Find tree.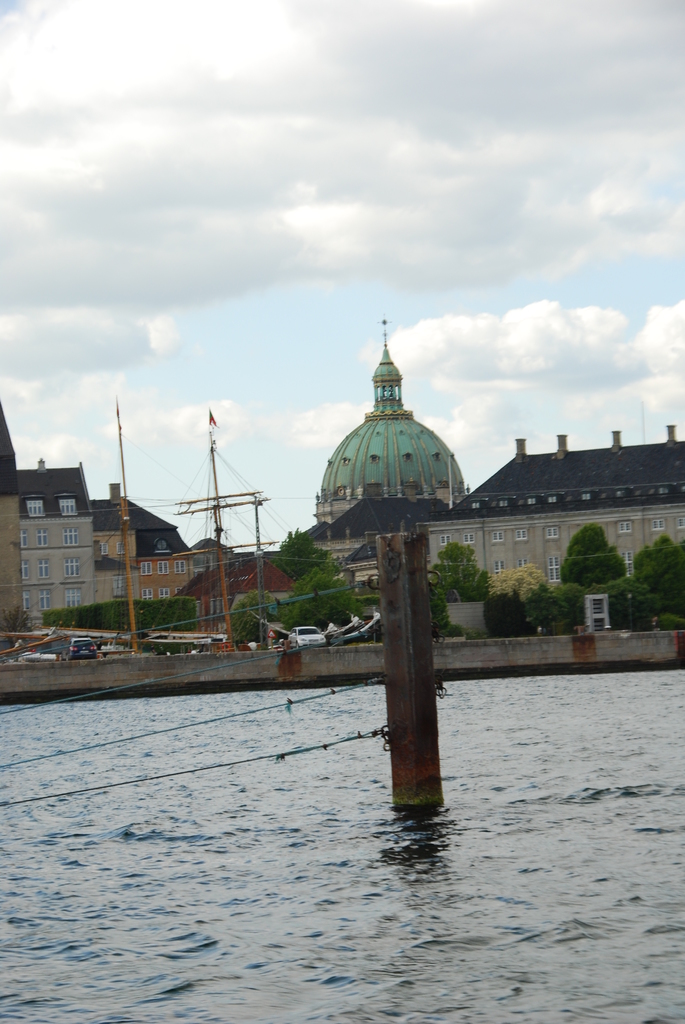
484/563/579/641.
